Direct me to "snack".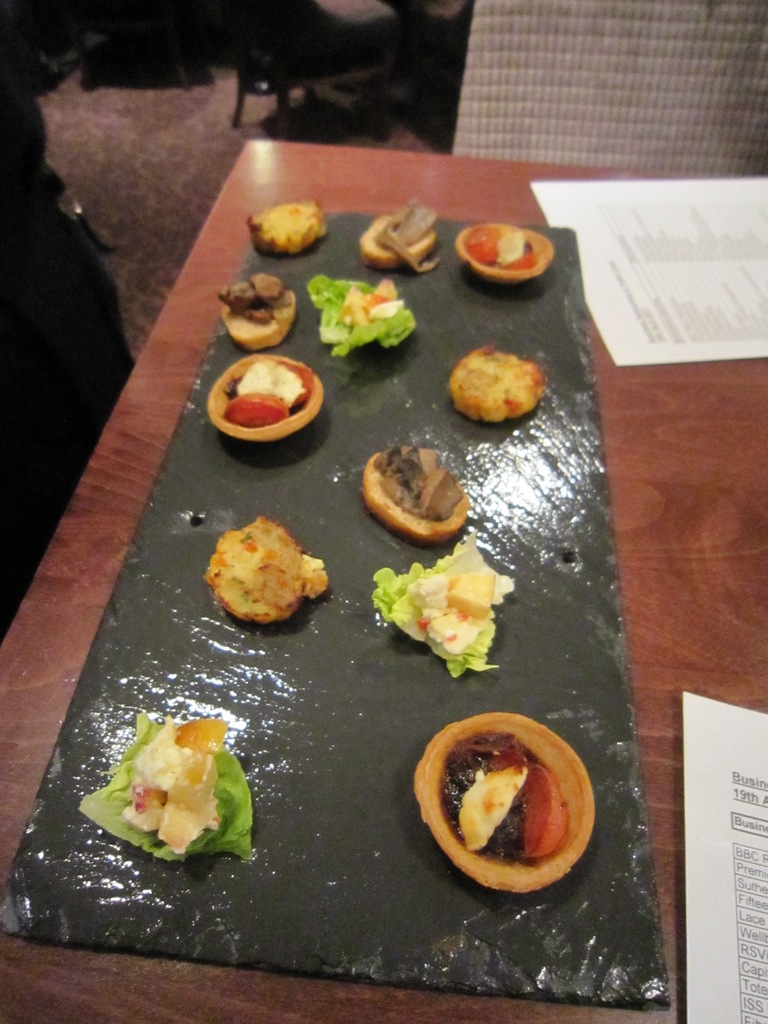
Direction: crop(305, 270, 422, 361).
